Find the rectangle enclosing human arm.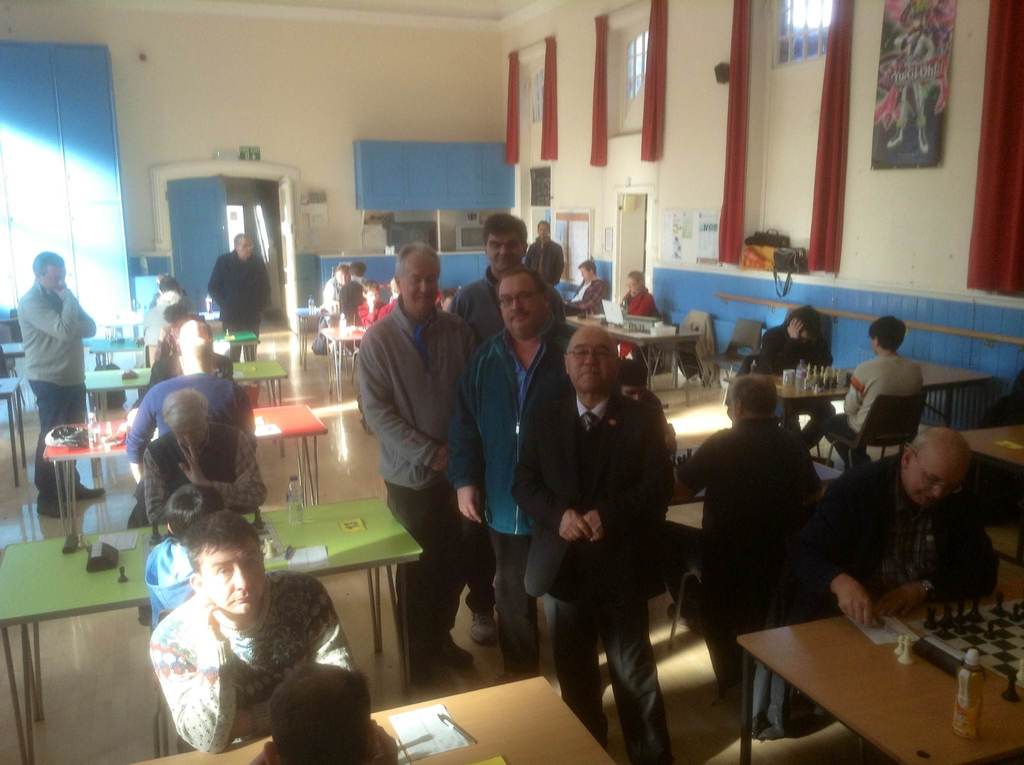
bbox=[144, 440, 183, 520].
